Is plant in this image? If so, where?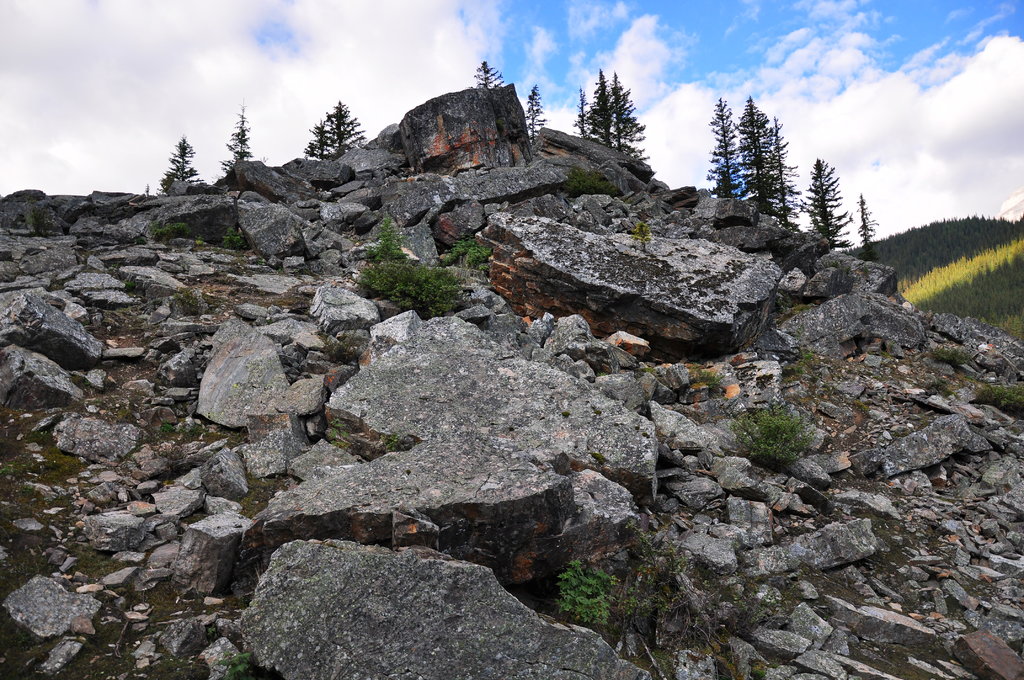
Yes, at <region>446, 234, 509, 274</region>.
